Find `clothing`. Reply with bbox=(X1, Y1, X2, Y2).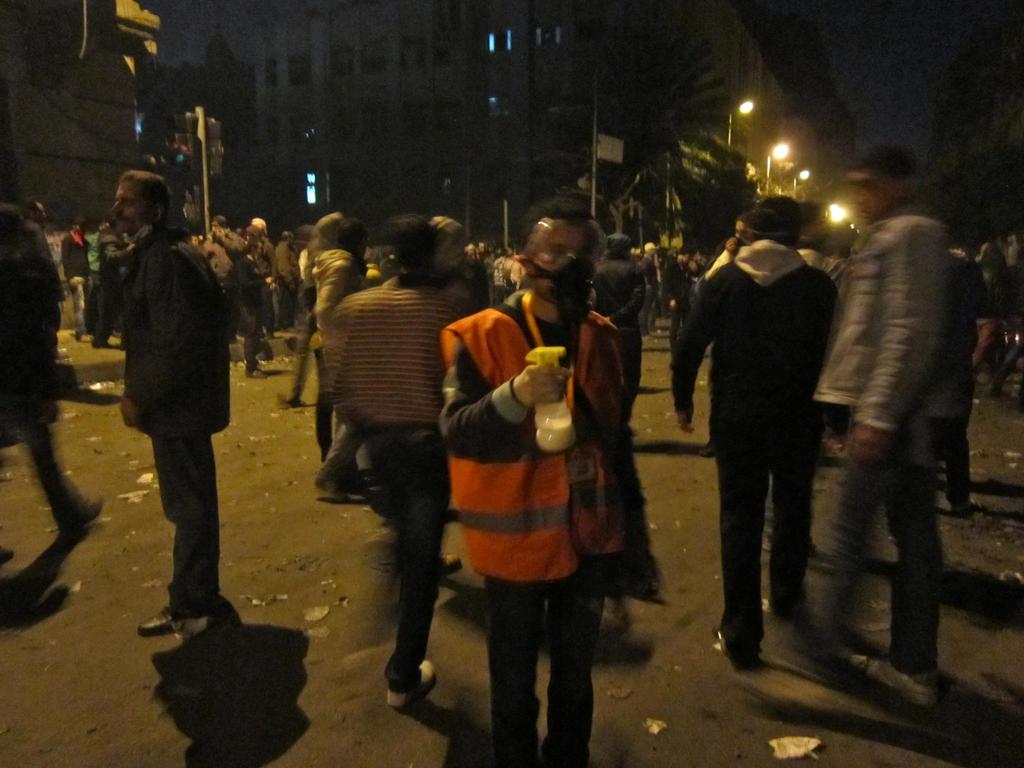
bbox=(28, 425, 99, 536).
